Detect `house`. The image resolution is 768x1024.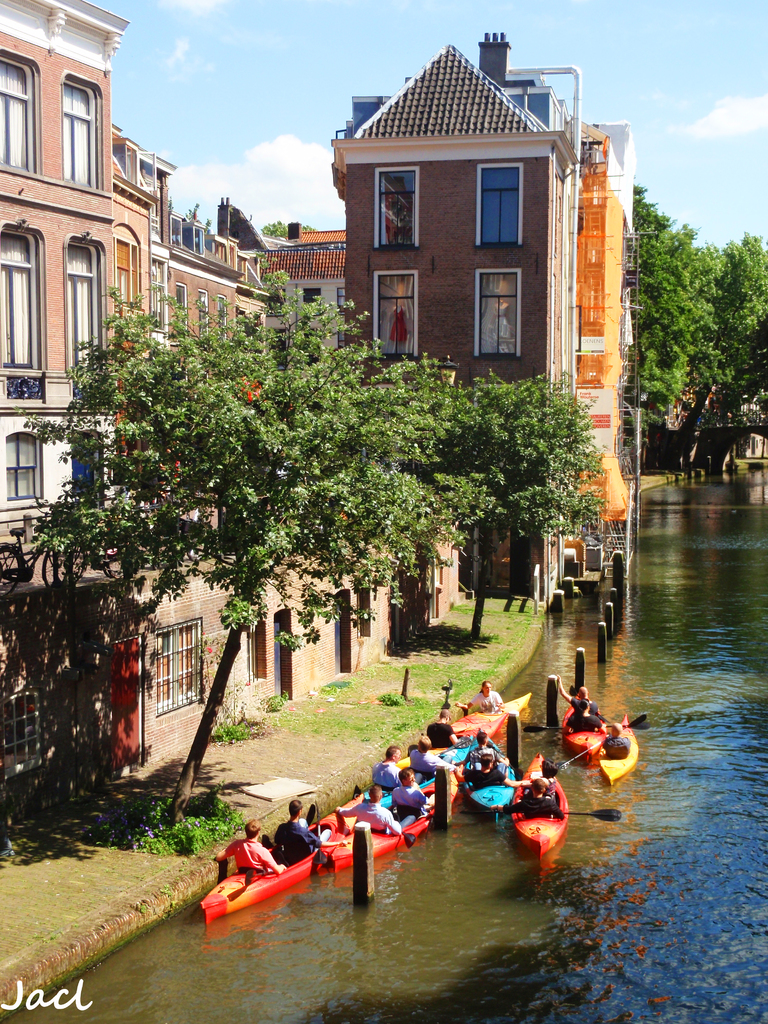
box=[0, 0, 289, 778].
